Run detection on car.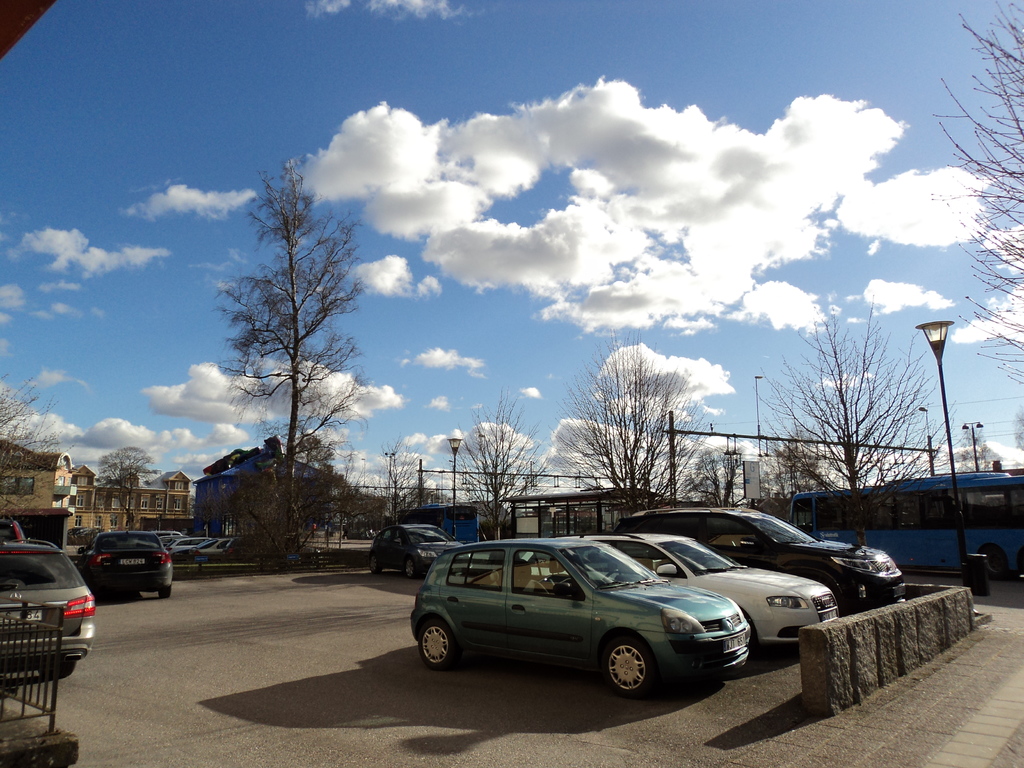
Result: {"left": 79, "top": 532, "right": 172, "bottom": 595}.
